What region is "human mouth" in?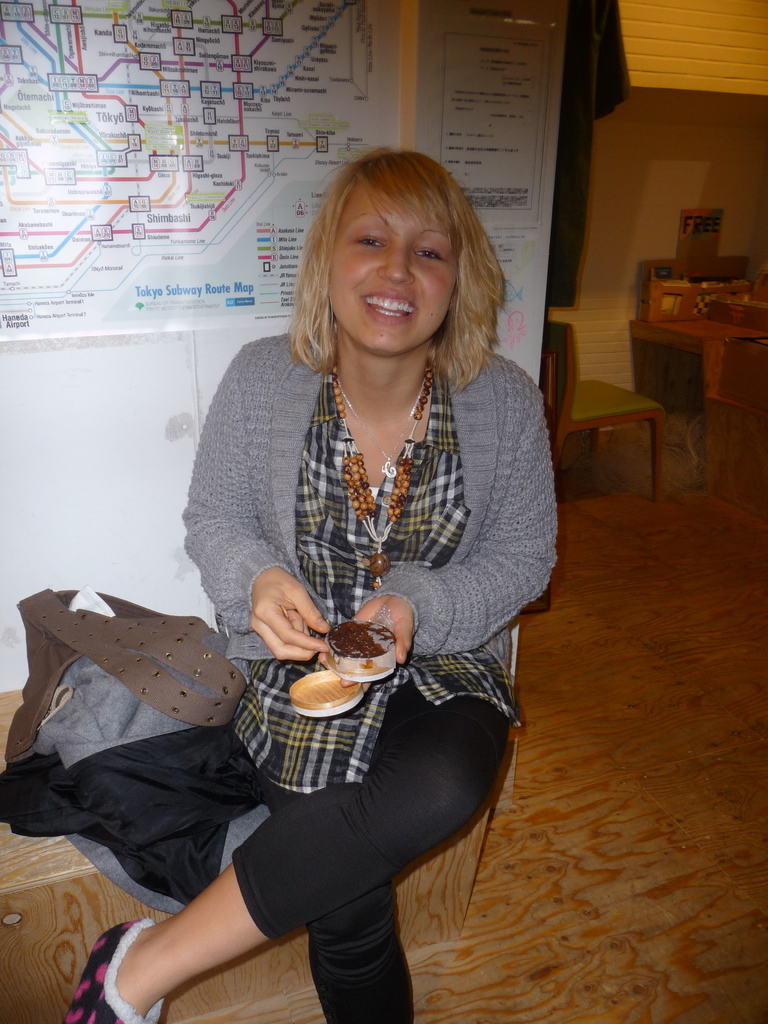
l=355, t=285, r=429, b=330.
